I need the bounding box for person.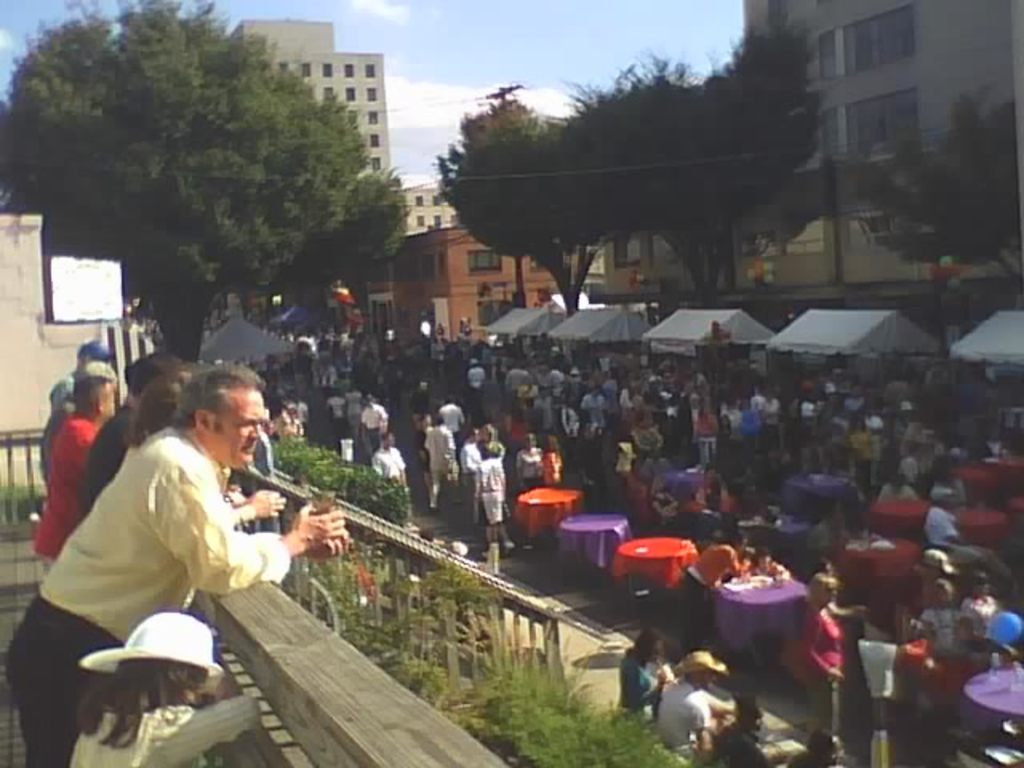
Here it is: [x1=51, y1=334, x2=122, y2=410].
